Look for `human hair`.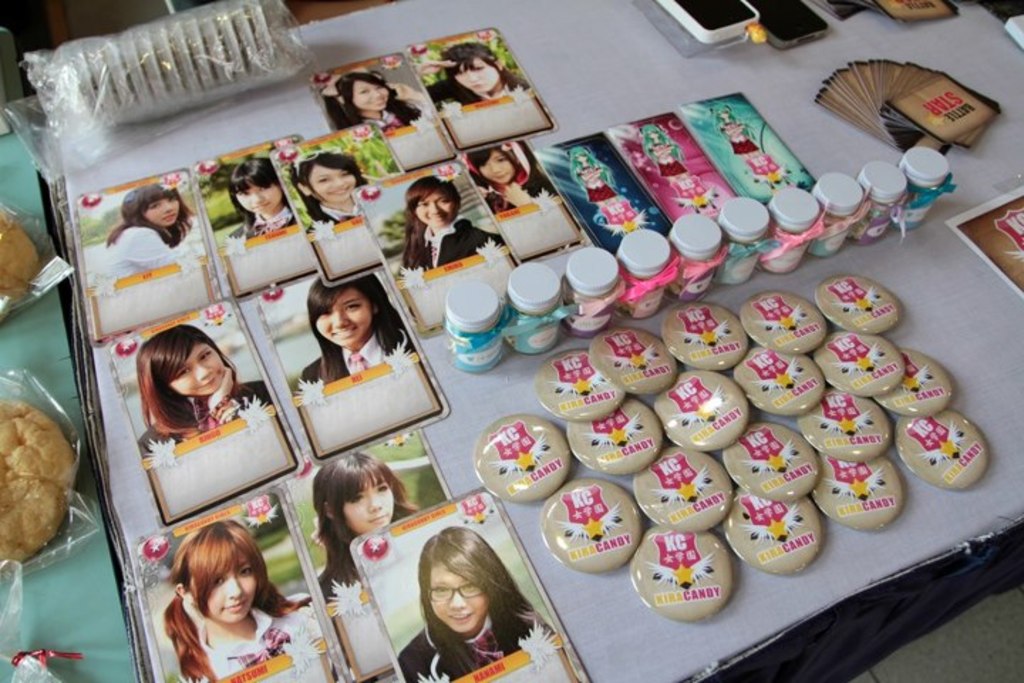
Found: detection(232, 161, 283, 221).
